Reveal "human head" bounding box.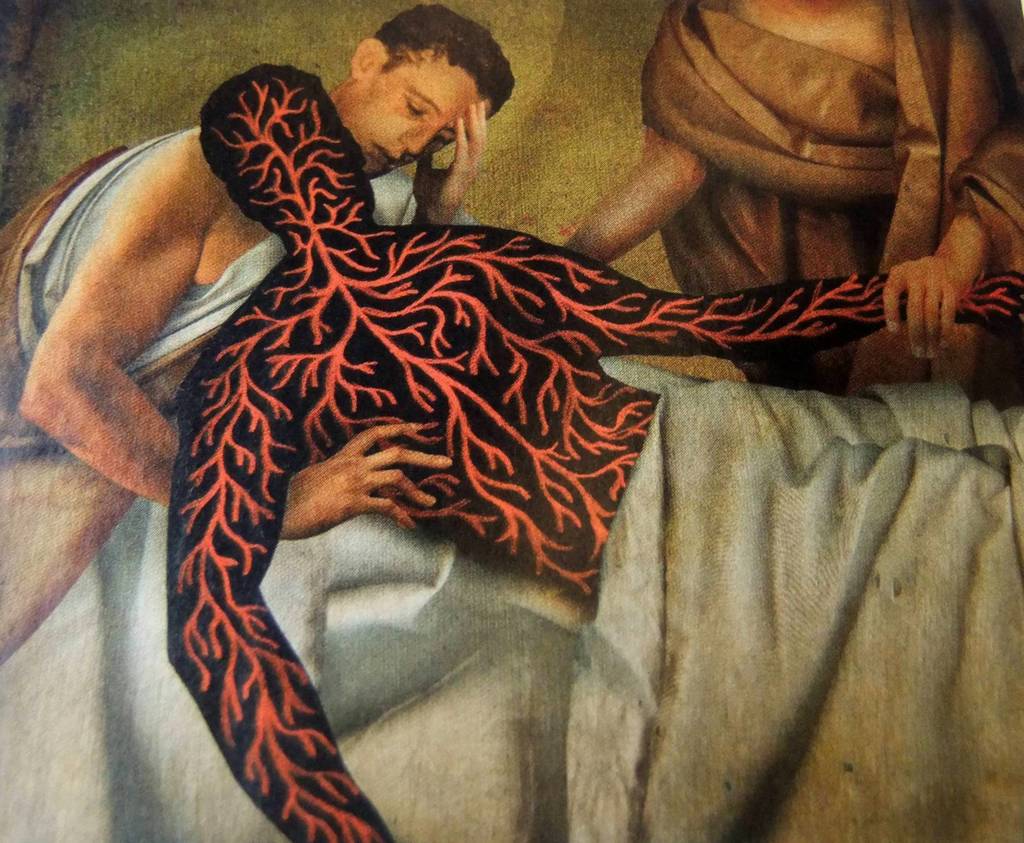
Revealed: [320, 21, 517, 153].
